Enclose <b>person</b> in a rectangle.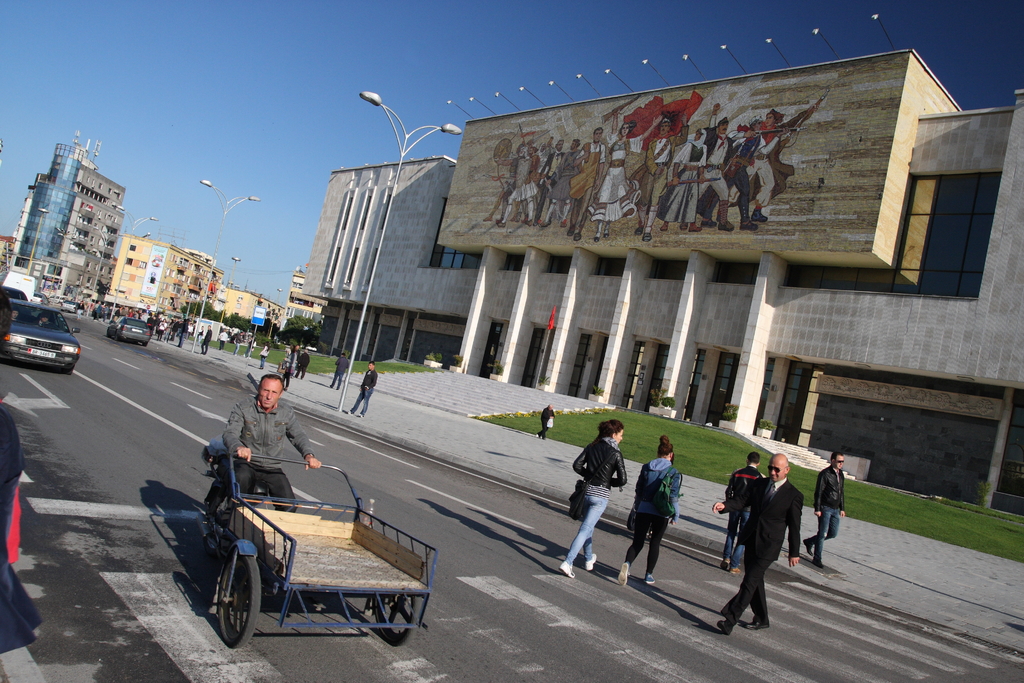
{"left": 616, "top": 434, "right": 684, "bottom": 586}.
